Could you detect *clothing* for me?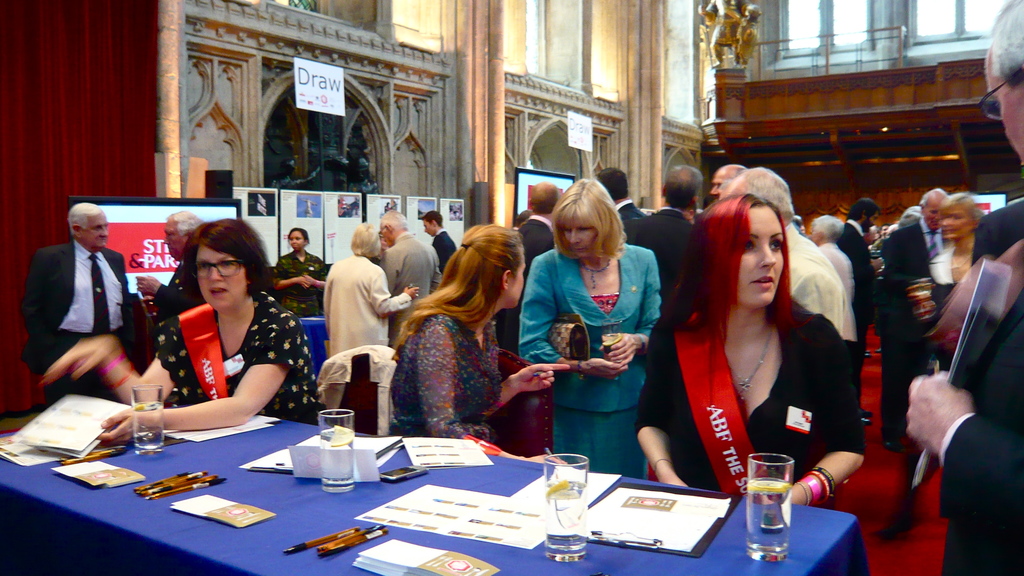
Detection result: [640,206,700,325].
